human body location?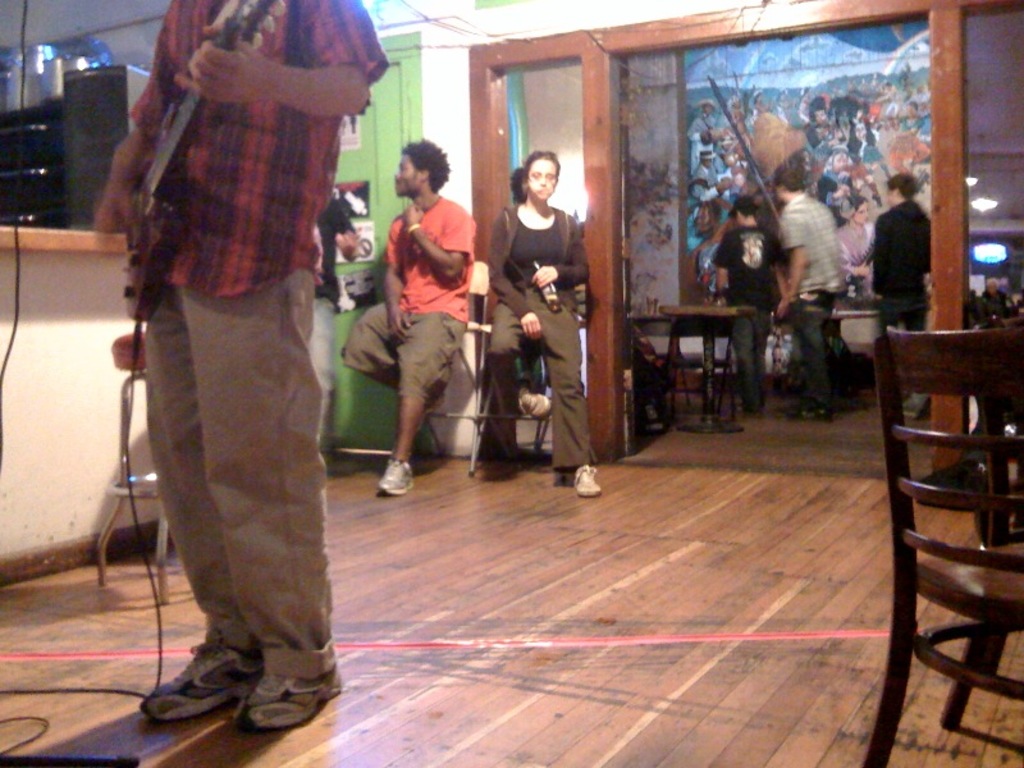
left=306, top=200, right=347, bottom=454
